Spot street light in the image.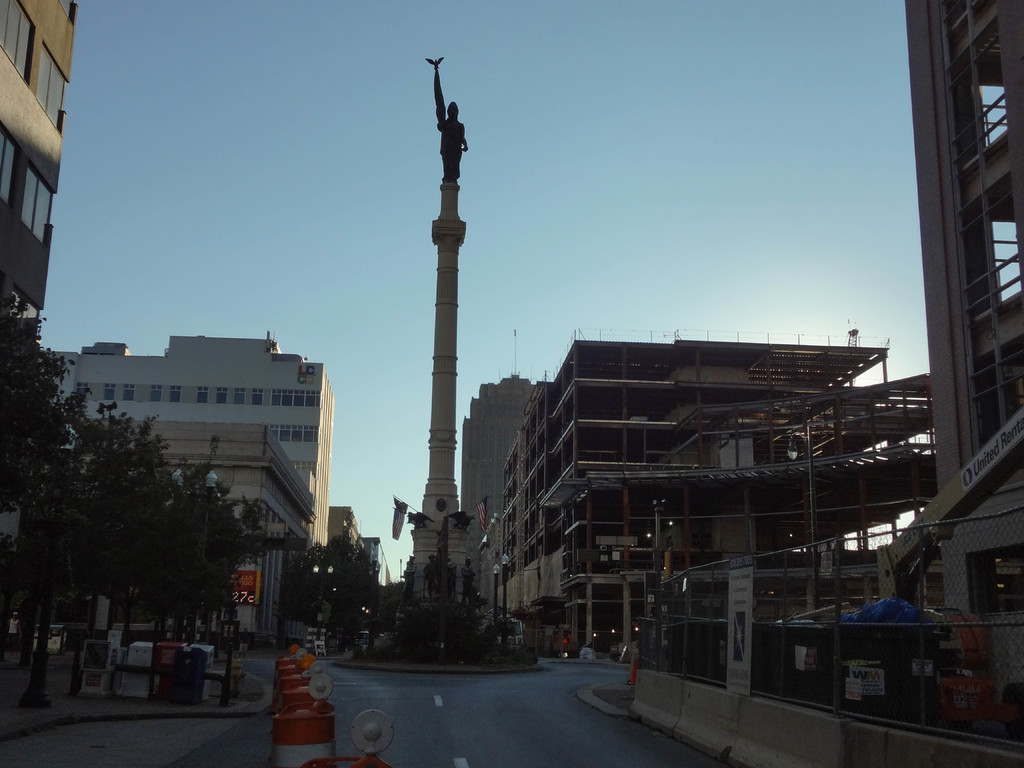
street light found at x1=170 y1=466 x2=223 y2=637.
